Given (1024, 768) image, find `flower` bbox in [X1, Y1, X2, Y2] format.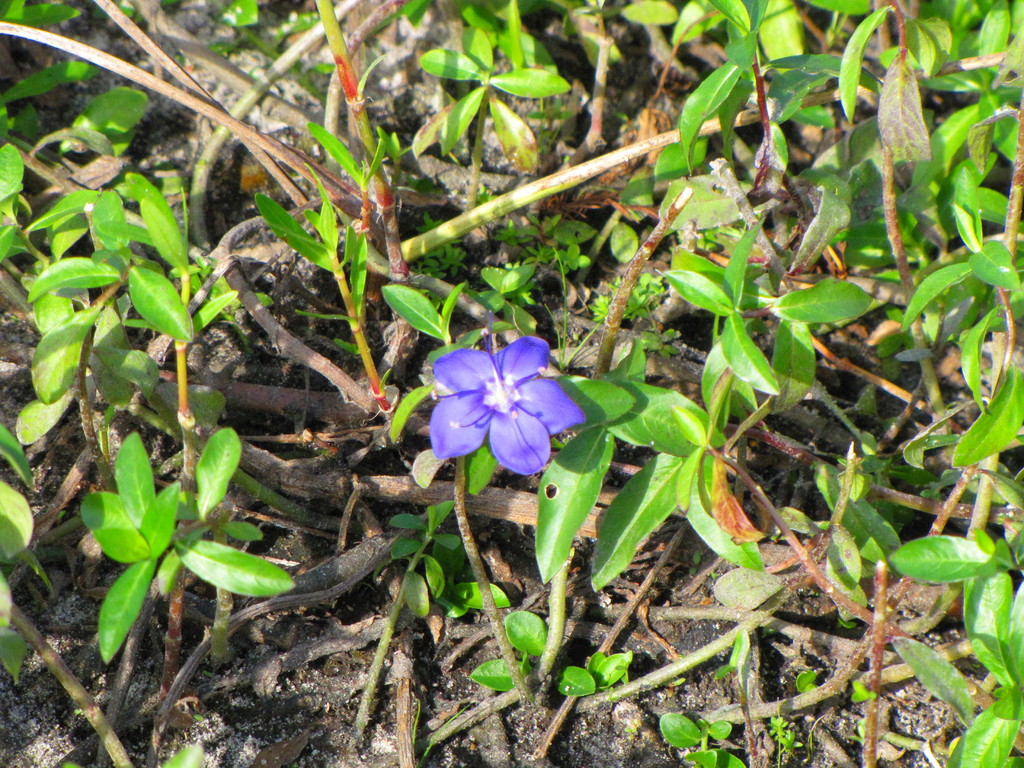
[419, 326, 590, 478].
